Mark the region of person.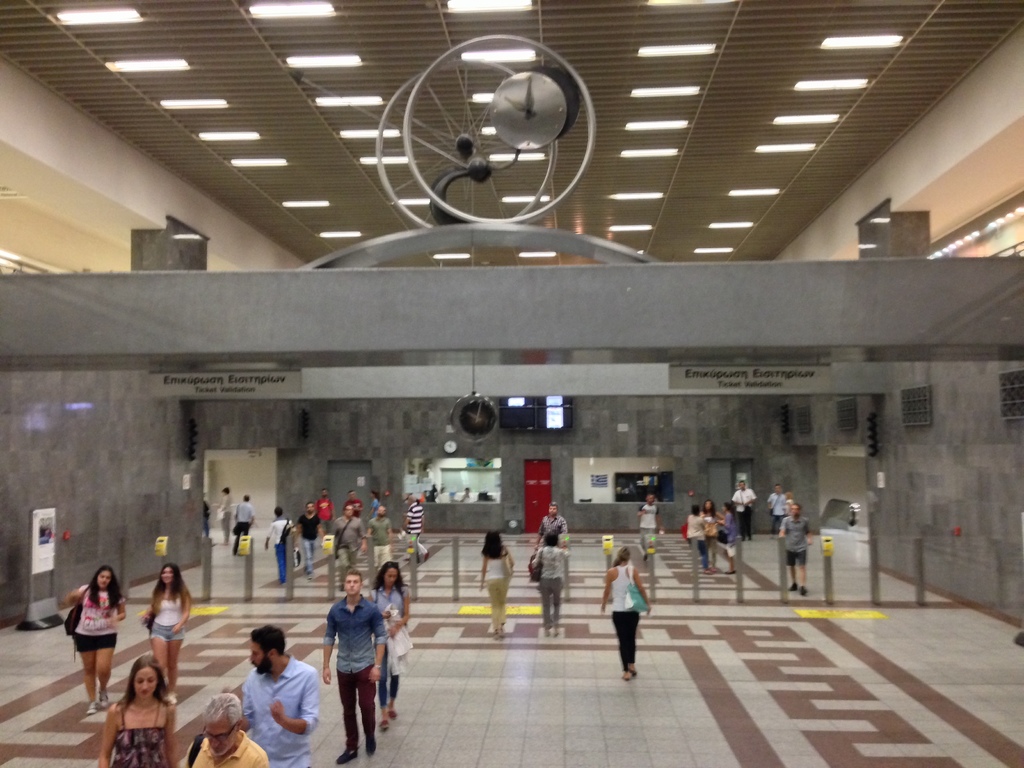
Region: 175,692,262,767.
